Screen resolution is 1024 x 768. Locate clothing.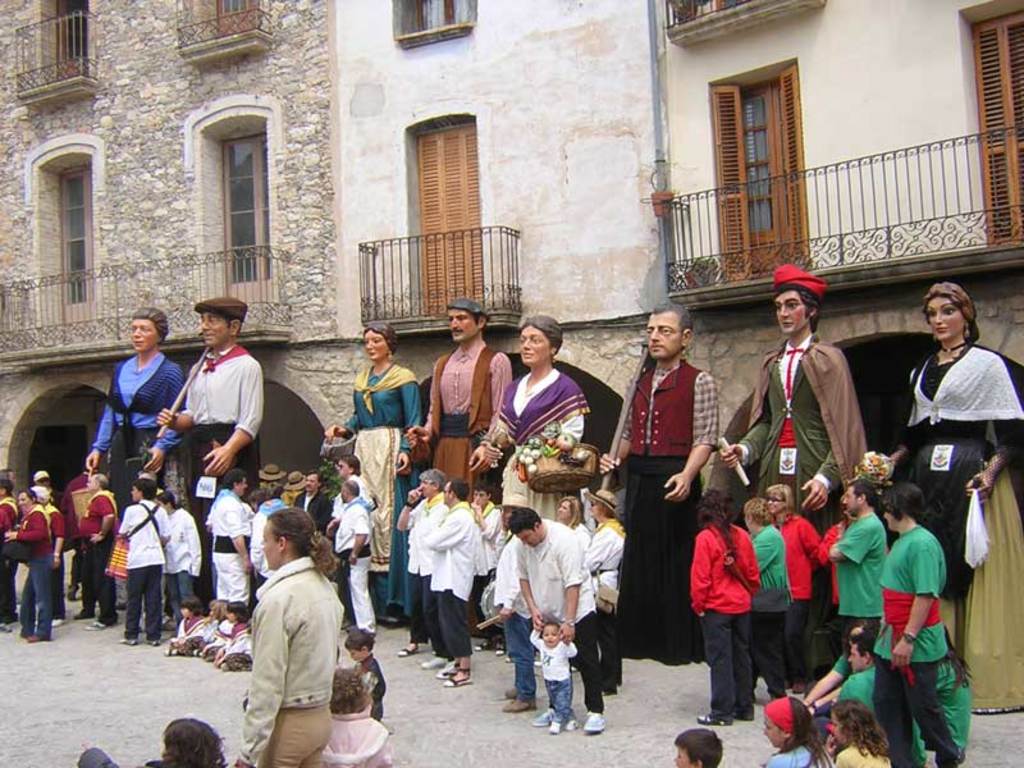
(x1=541, y1=678, x2=575, y2=723).
